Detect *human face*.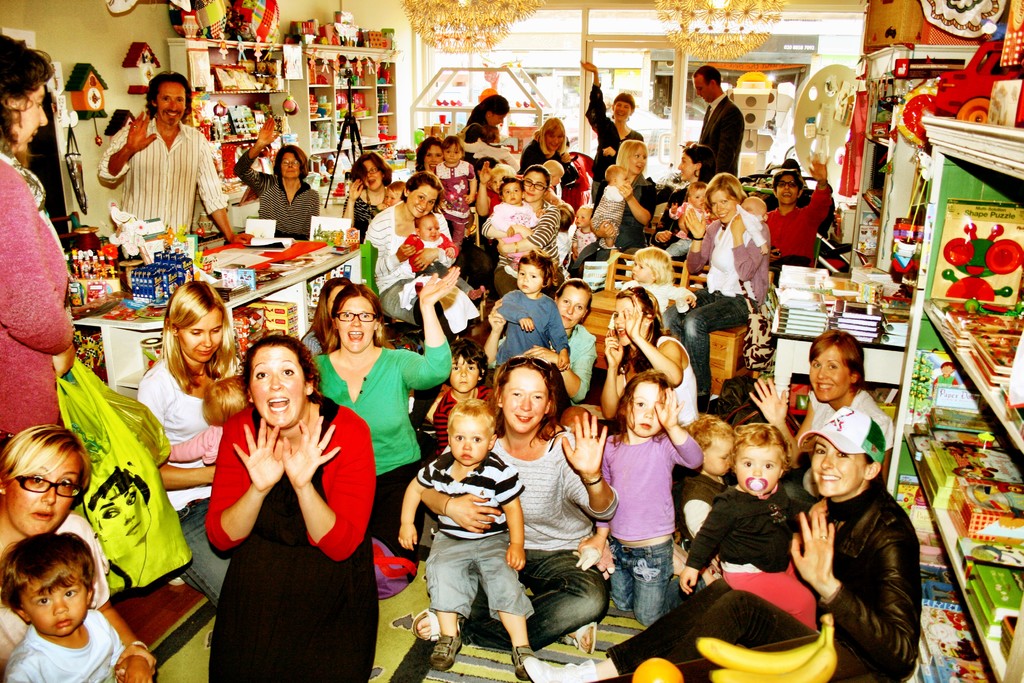
Detected at rect(158, 85, 186, 125).
